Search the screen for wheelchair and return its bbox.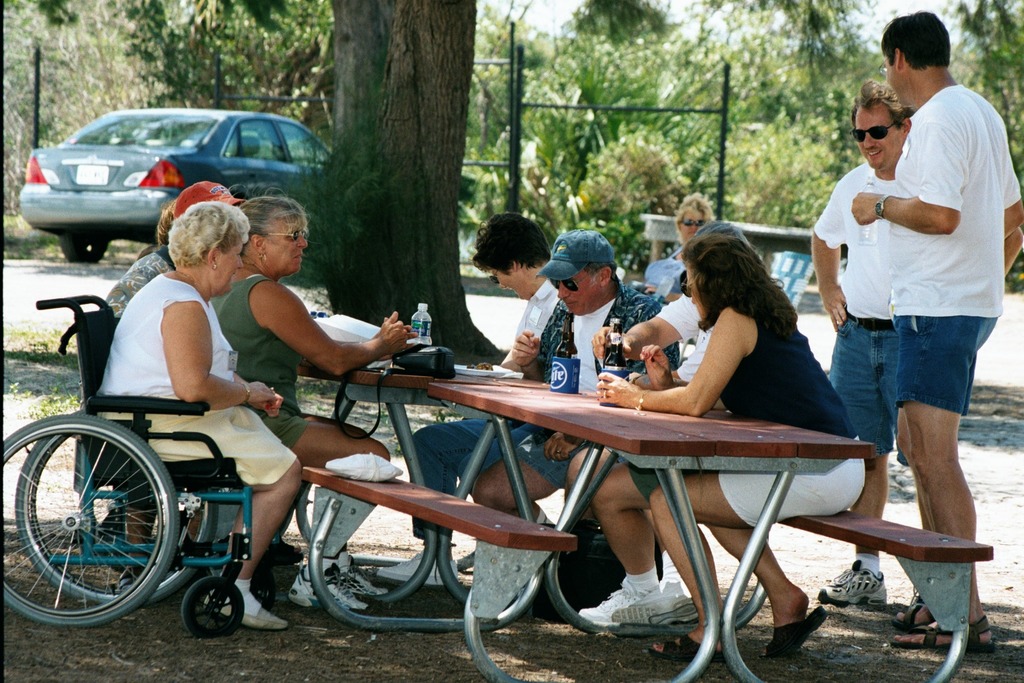
Found: l=18, t=250, r=426, b=640.
